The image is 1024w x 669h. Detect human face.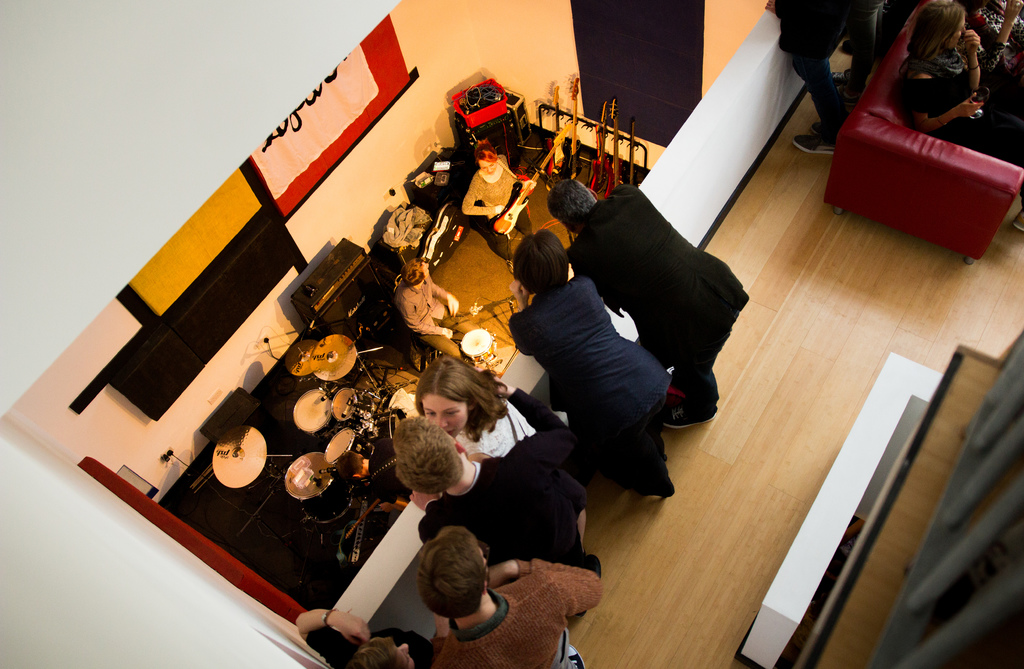
Detection: x1=955 y1=19 x2=963 y2=47.
